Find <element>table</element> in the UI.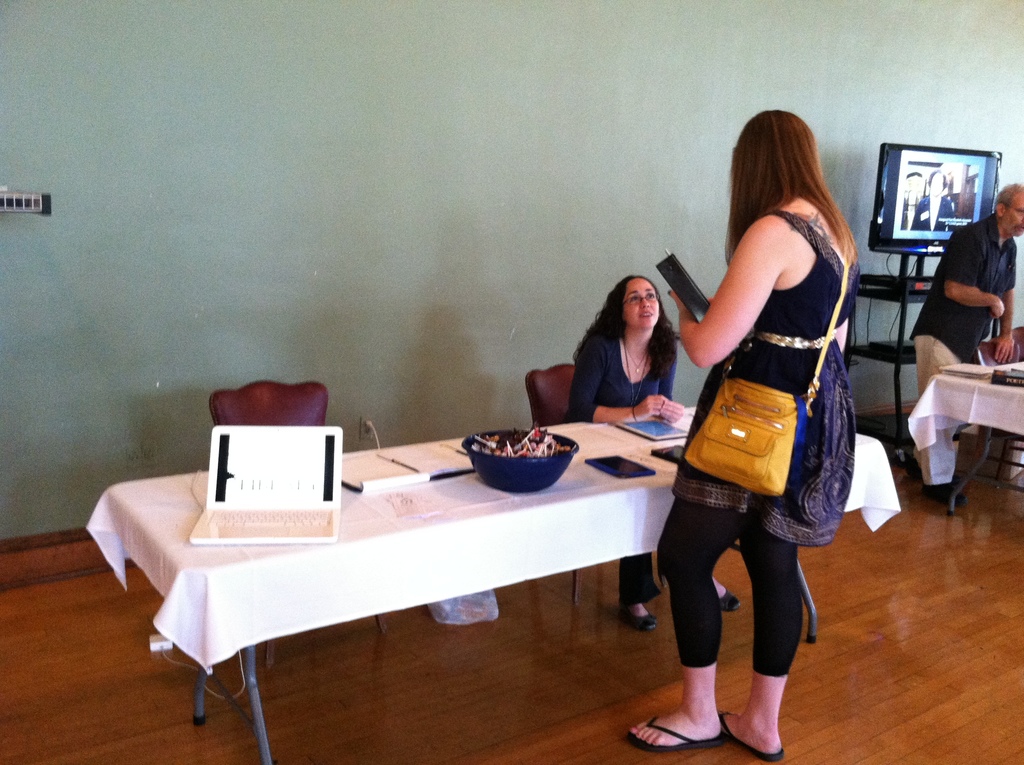
UI element at locate(140, 406, 919, 764).
